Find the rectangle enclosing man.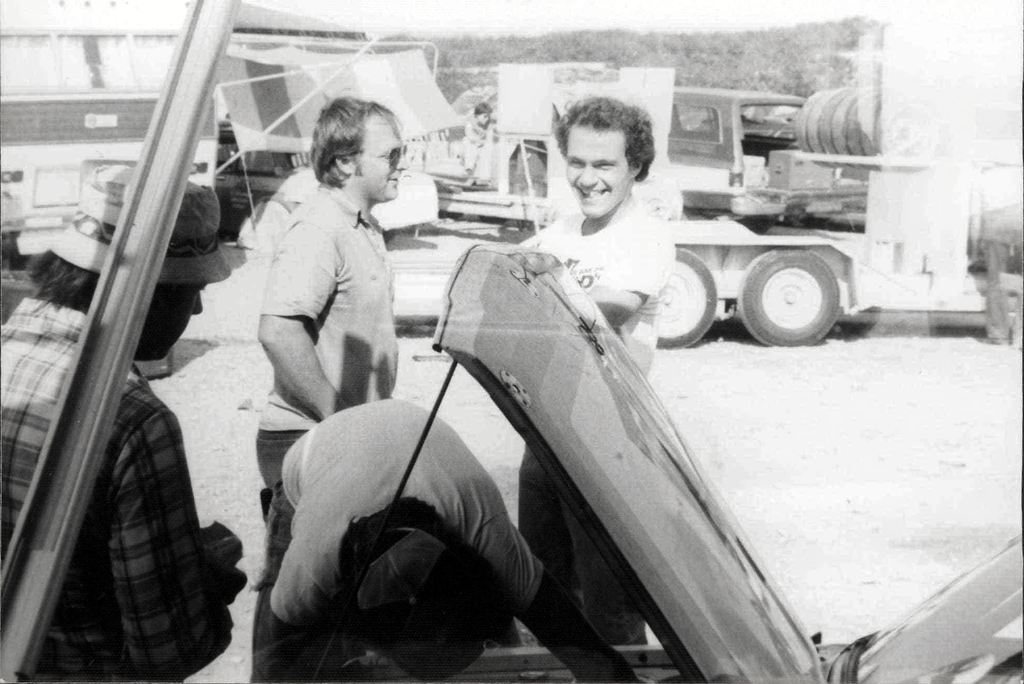
[x1=252, y1=390, x2=636, y2=683].
